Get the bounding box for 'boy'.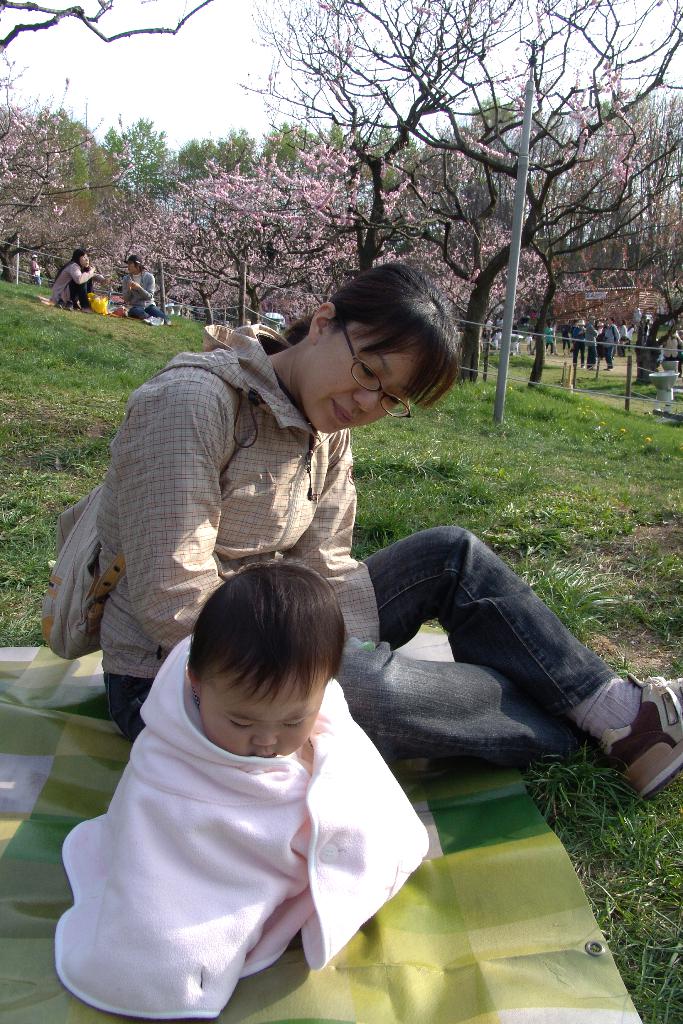
[41,558,434,1000].
